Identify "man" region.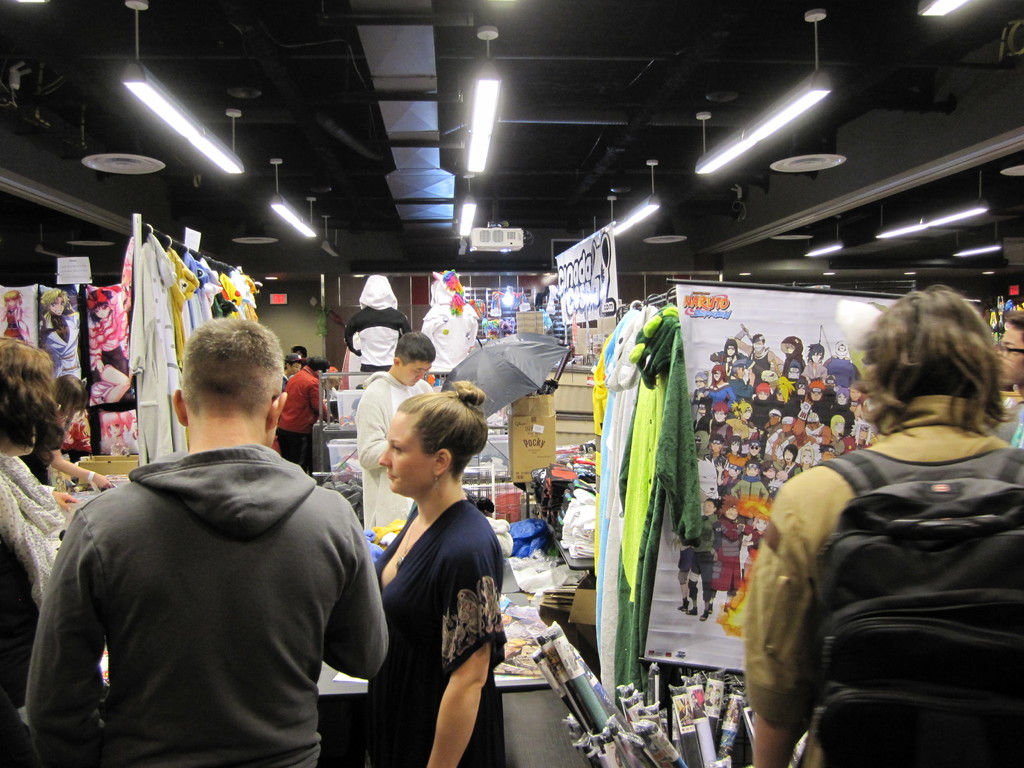
Region: 740 284 1023 767.
